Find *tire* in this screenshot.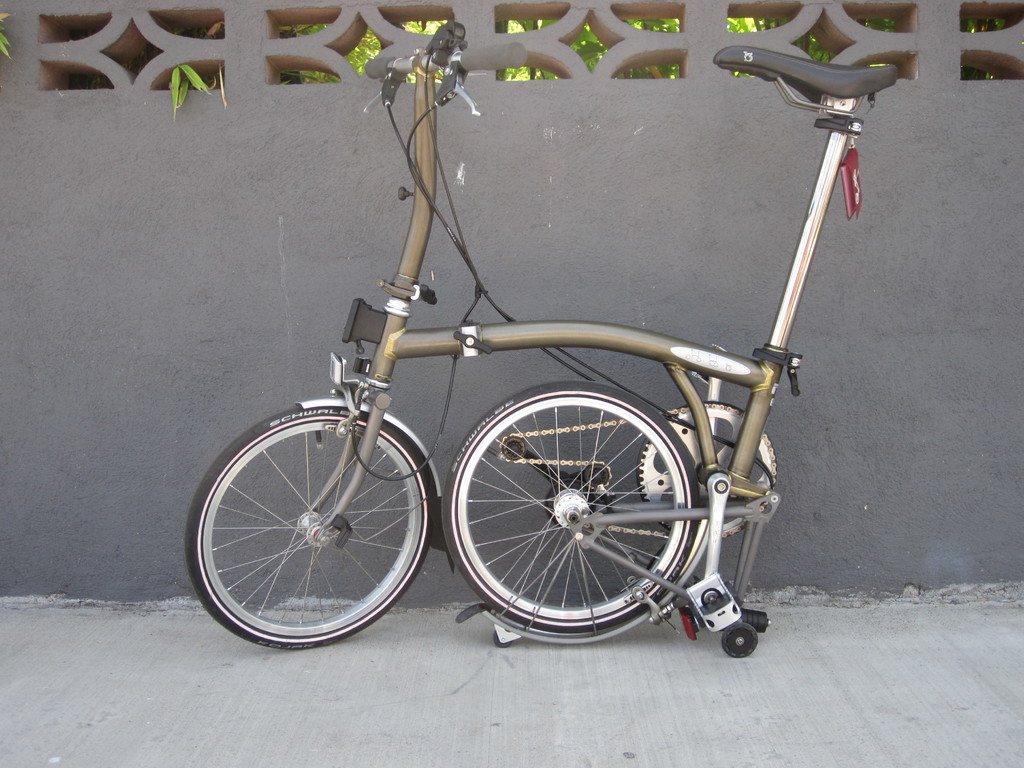
The bounding box for *tire* is detection(458, 381, 719, 638).
